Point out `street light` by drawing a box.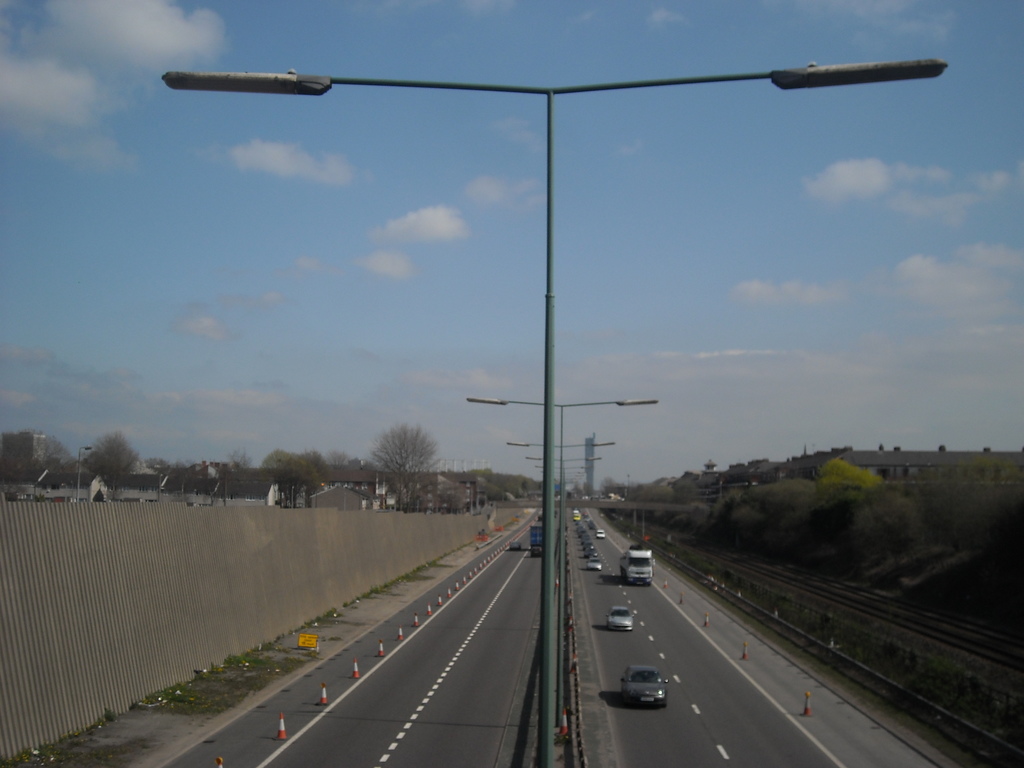
108/13/922/656.
